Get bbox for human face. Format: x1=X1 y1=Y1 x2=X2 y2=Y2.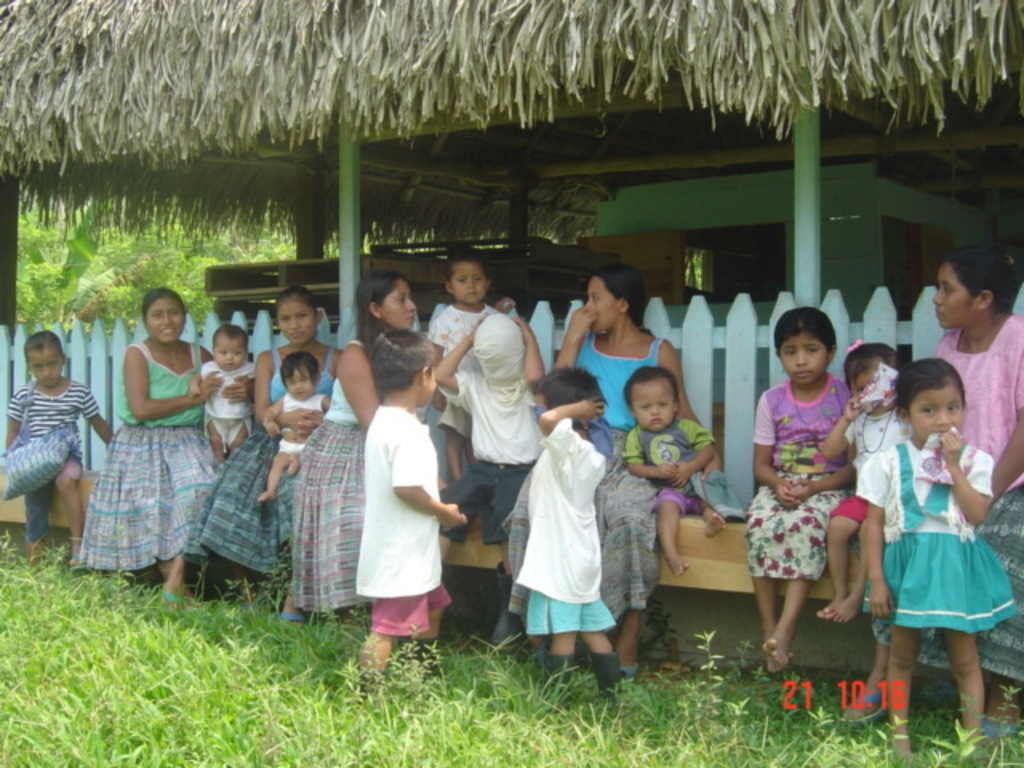
x1=288 y1=366 x2=312 y2=397.
